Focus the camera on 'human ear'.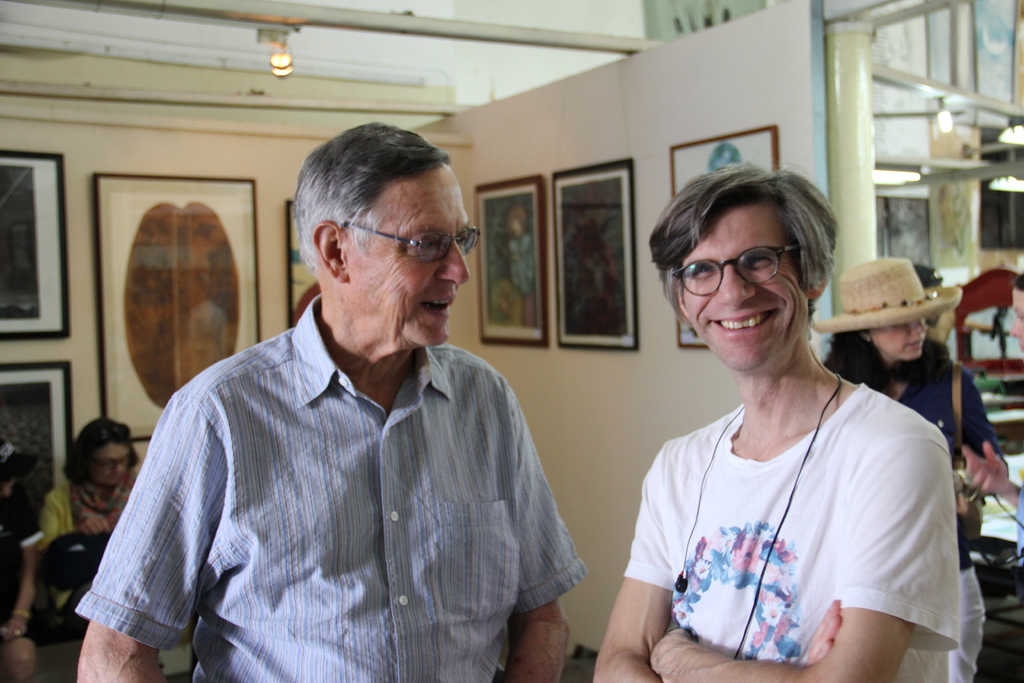
Focus region: l=677, t=280, r=691, b=322.
